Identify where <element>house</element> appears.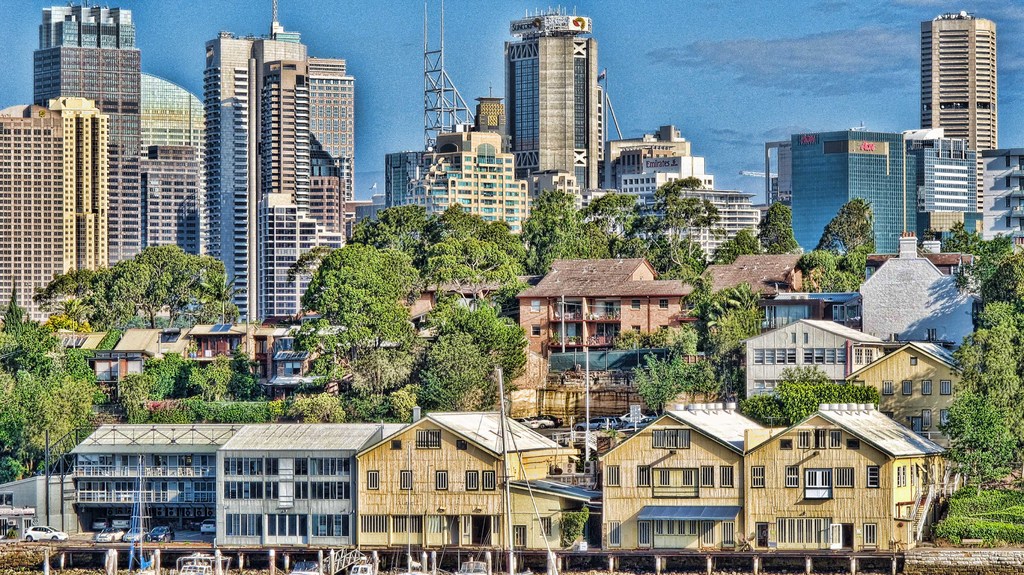
Appears at select_region(741, 396, 959, 560).
